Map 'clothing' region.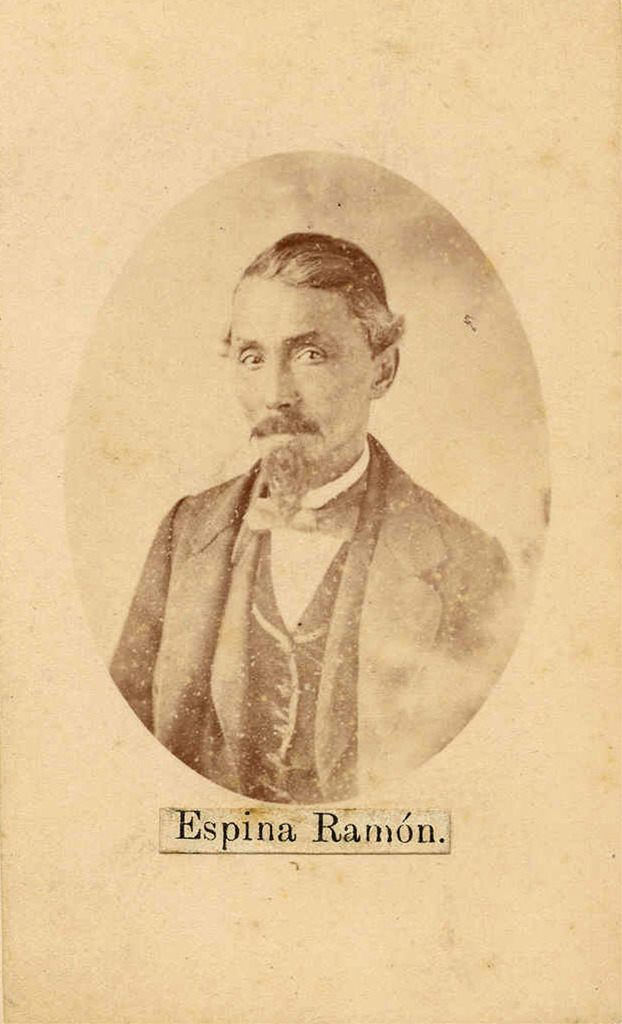
Mapped to bbox=[120, 408, 518, 800].
